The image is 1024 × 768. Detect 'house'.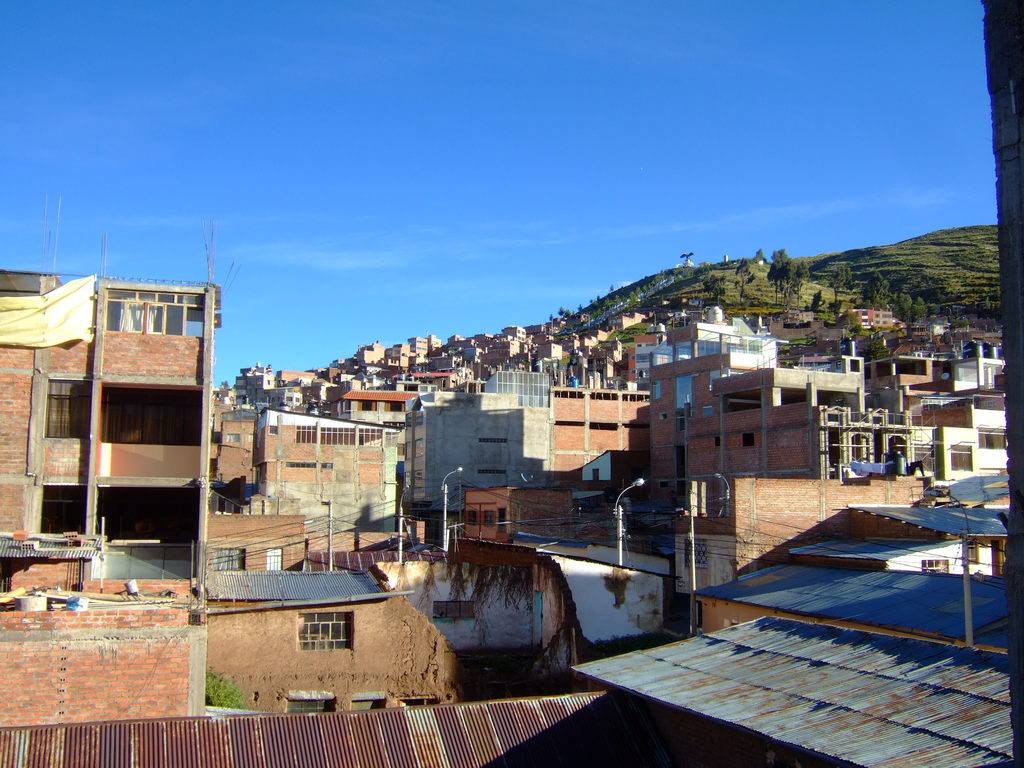
Detection: 449 478 573 547.
